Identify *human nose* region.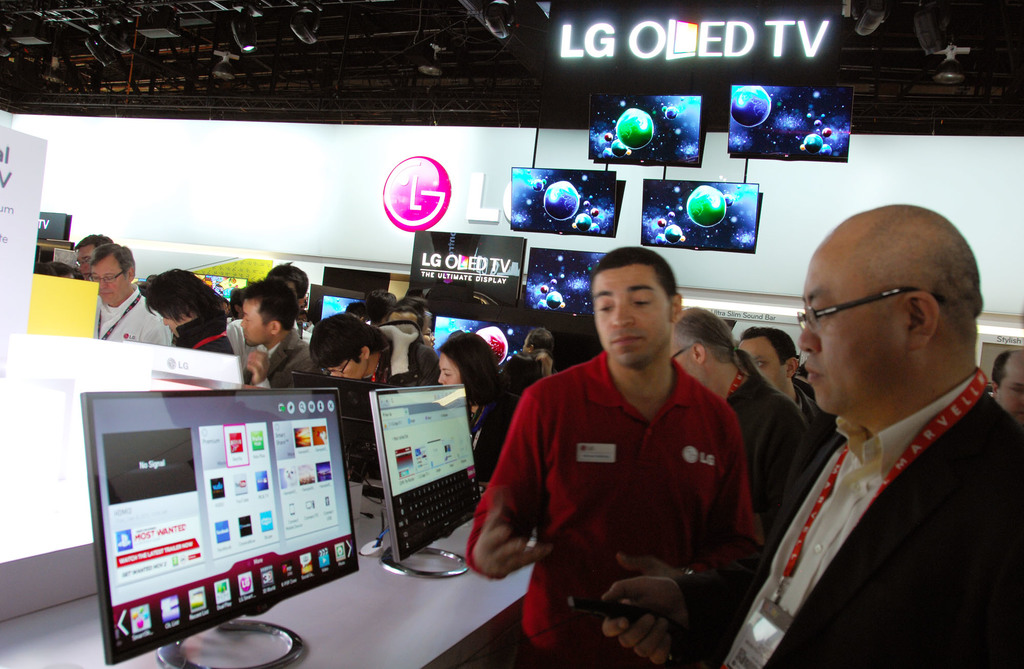
Region: {"x1": 332, "y1": 374, "x2": 340, "y2": 375}.
